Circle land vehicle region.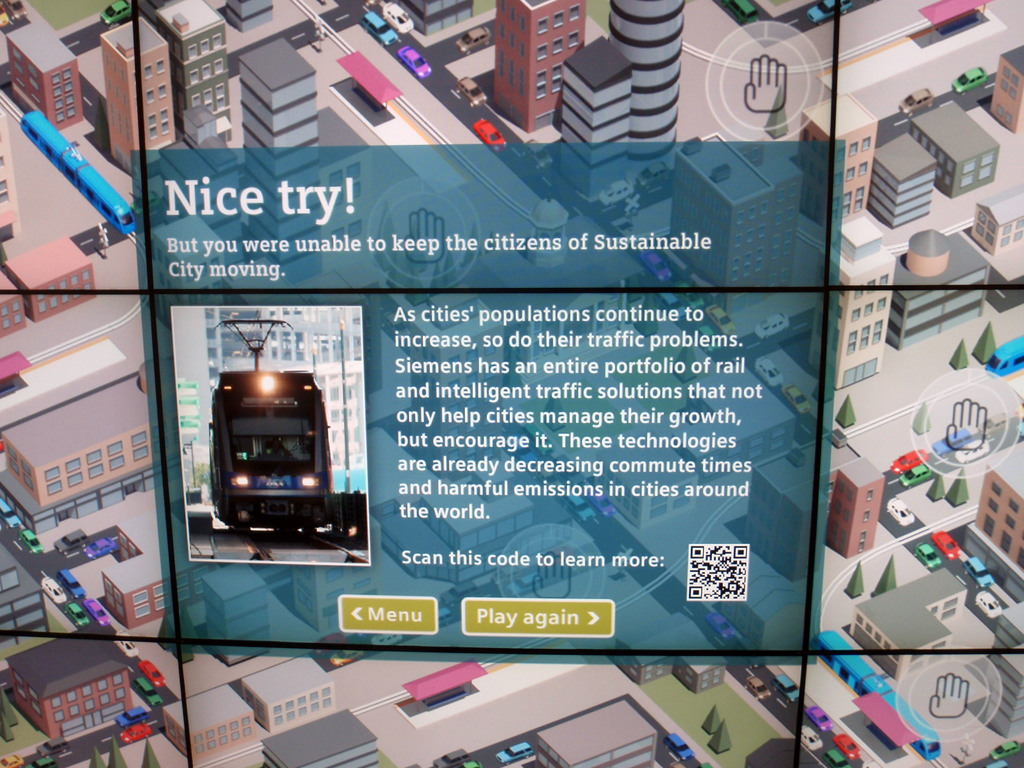
Region: select_region(377, 636, 401, 647).
